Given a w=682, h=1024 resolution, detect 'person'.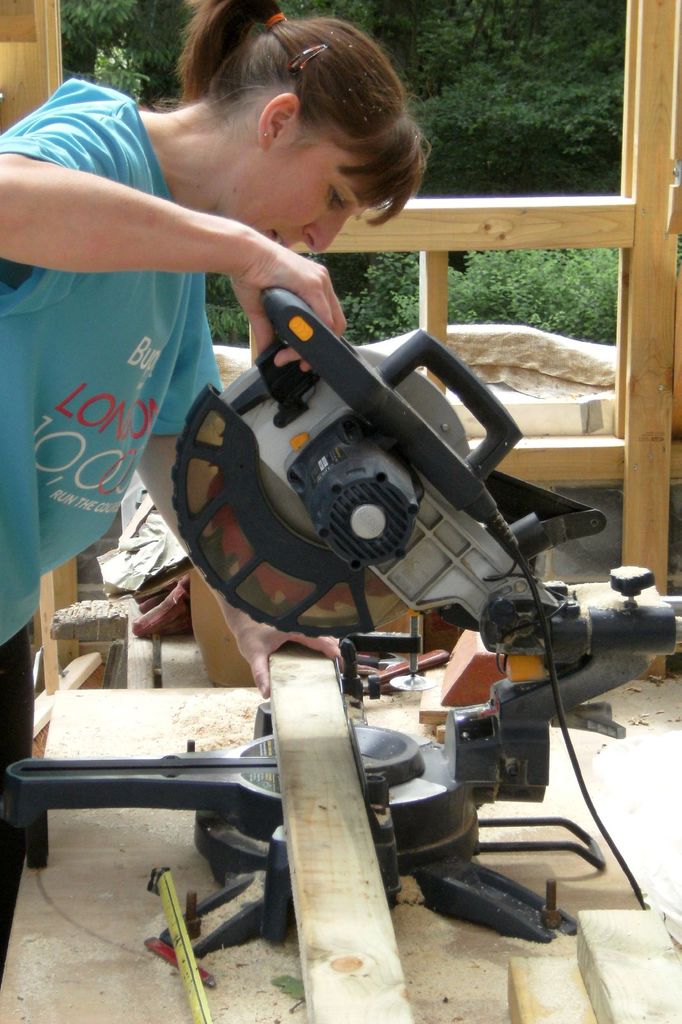
<region>0, 0, 429, 958</region>.
